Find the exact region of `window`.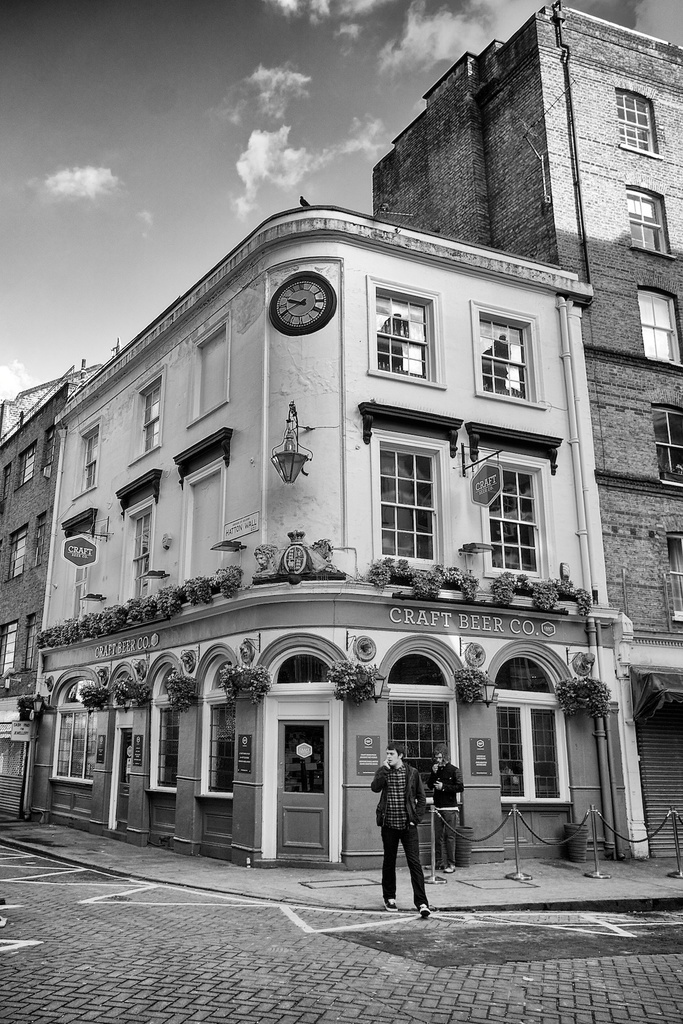
Exact region: (left=363, top=287, right=439, bottom=382).
